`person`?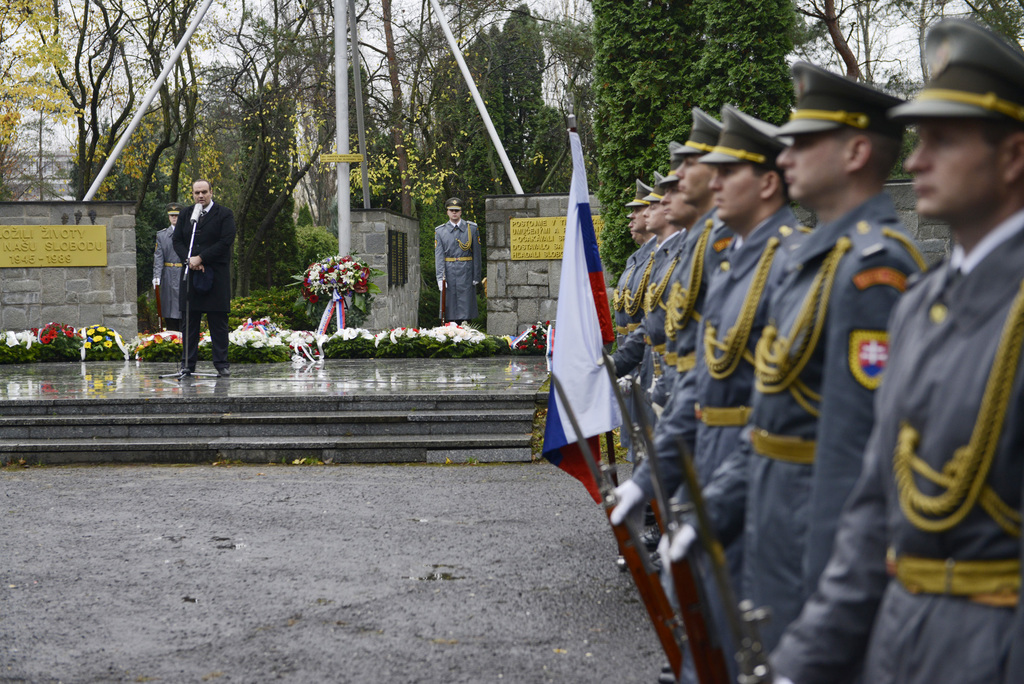
611, 186, 682, 343
